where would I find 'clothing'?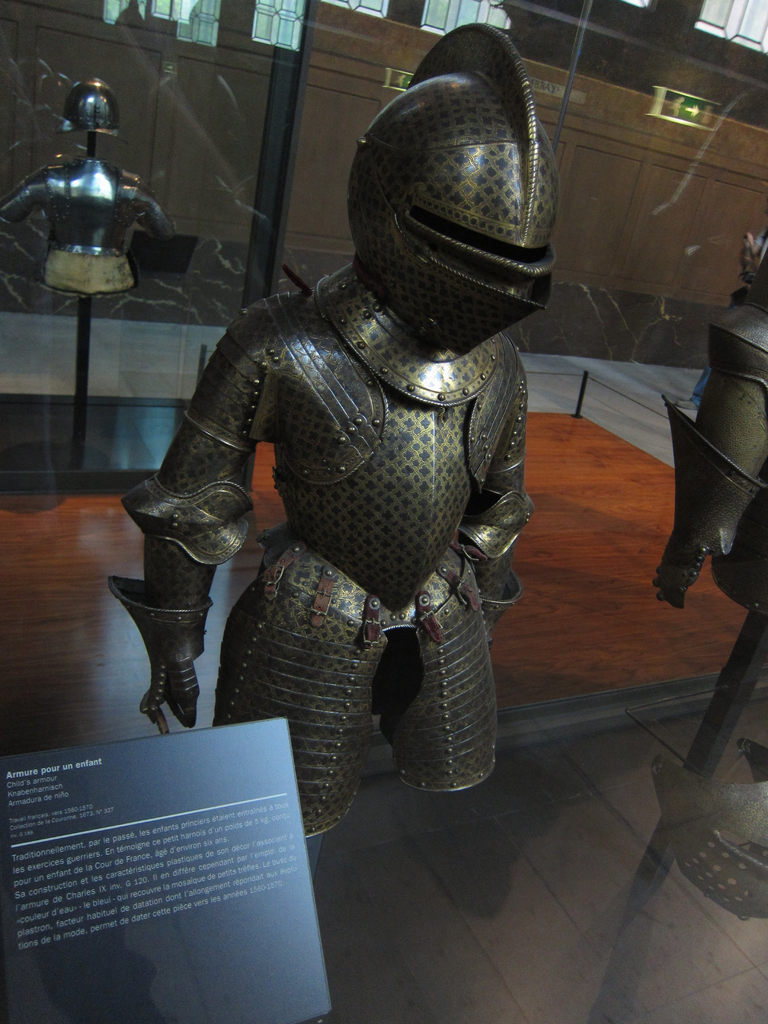
At left=649, top=274, right=758, bottom=614.
